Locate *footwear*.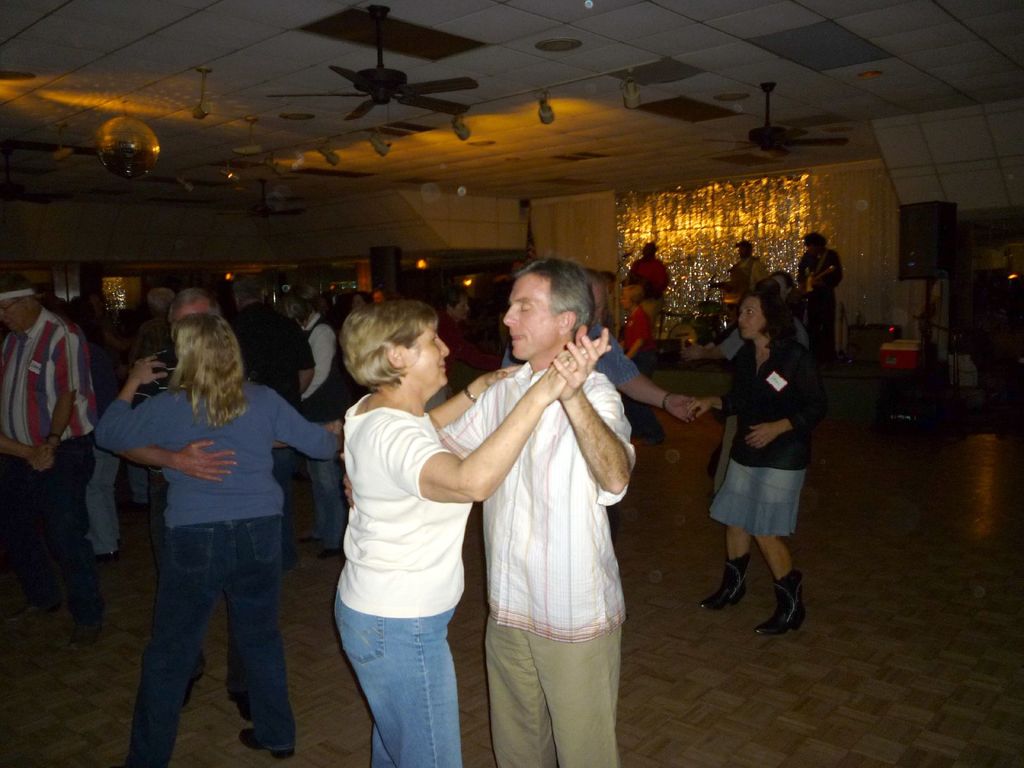
Bounding box: bbox=[239, 725, 294, 759].
